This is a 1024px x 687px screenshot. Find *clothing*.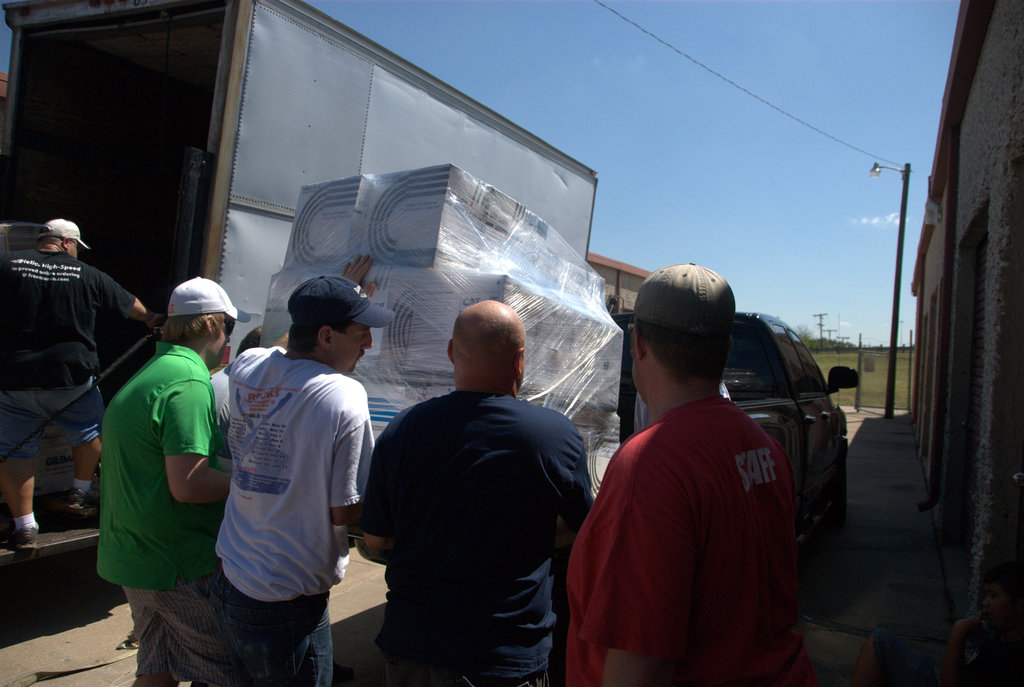
Bounding box: (x1=0, y1=248, x2=134, y2=460).
